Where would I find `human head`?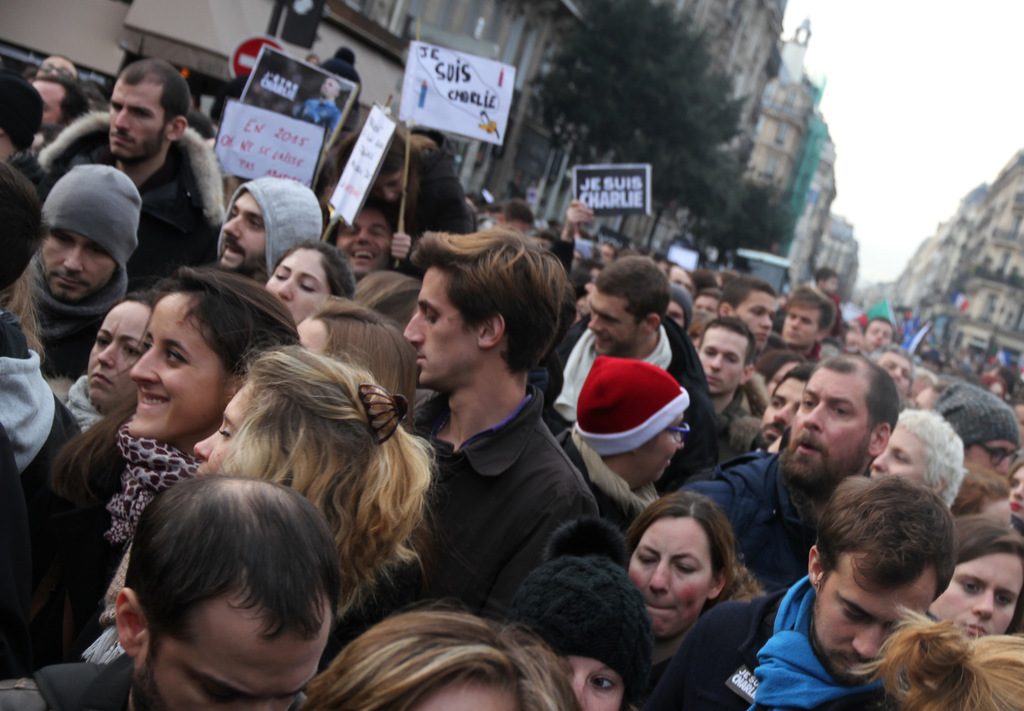
At [858,318,894,357].
